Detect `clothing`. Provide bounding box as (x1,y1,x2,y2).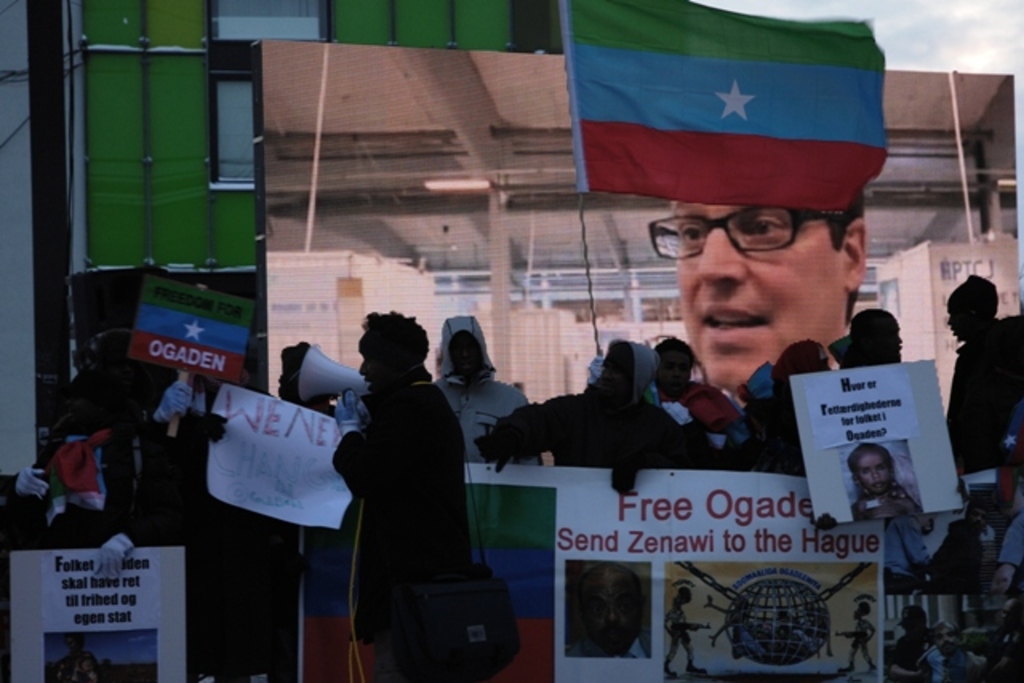
(480,331,738,509).
